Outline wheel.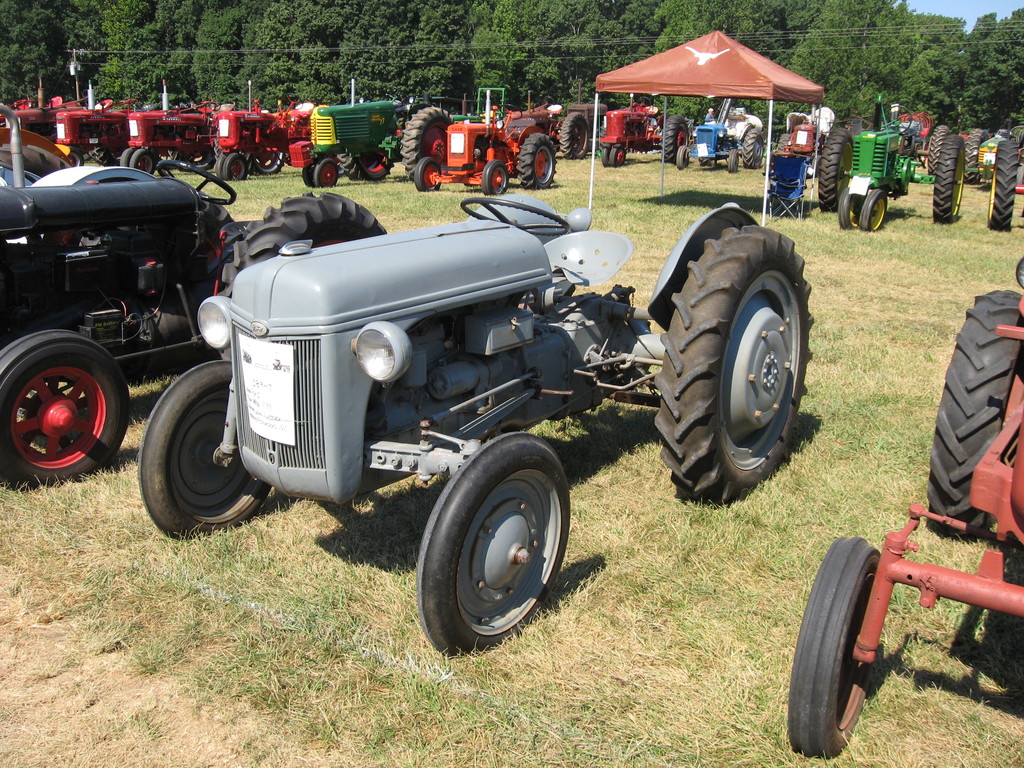
Outline: 819/125/856/214.
